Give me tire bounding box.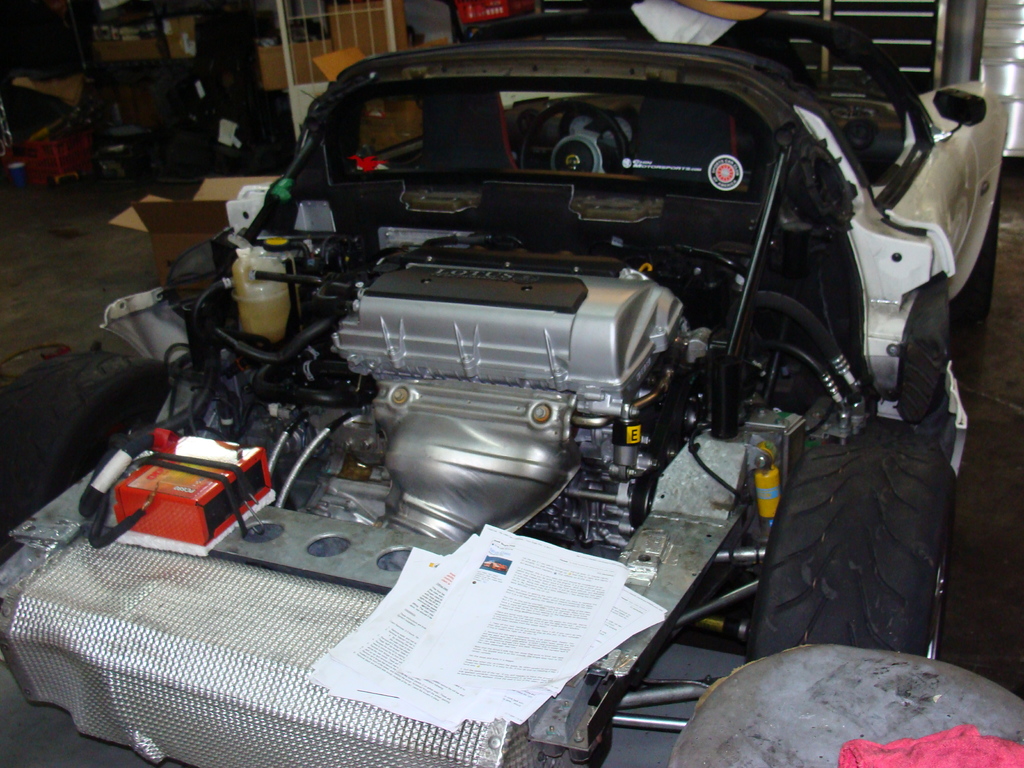
(954, 178, 999, 338).
